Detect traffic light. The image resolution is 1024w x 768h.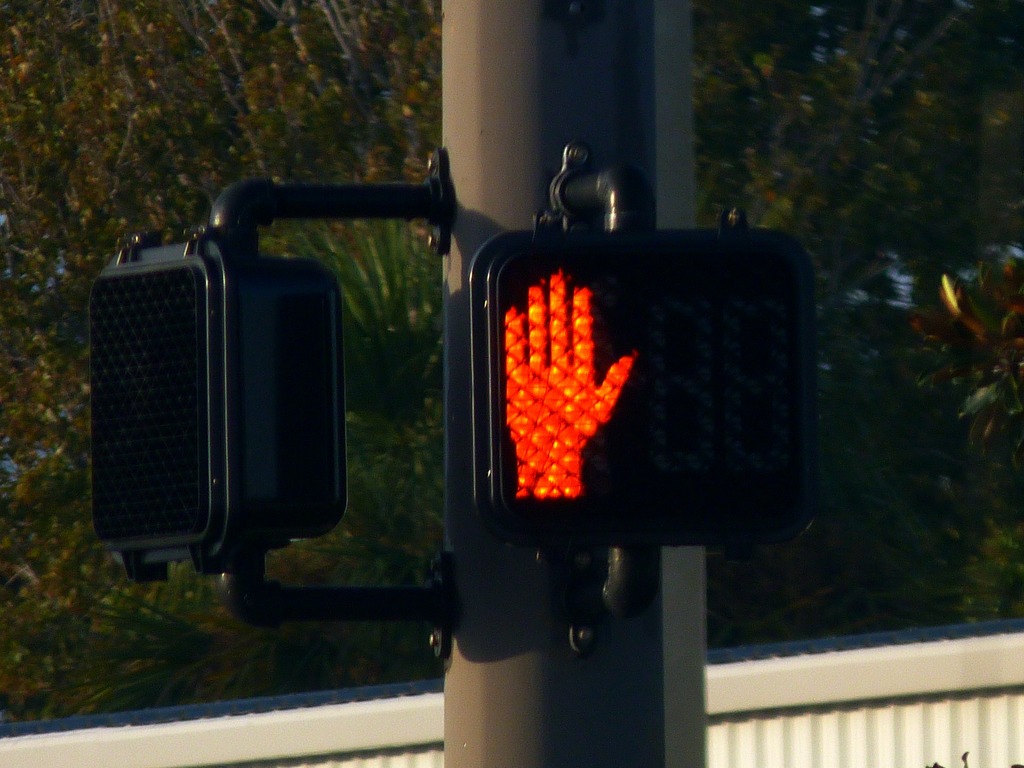
[470,211,820,568].
